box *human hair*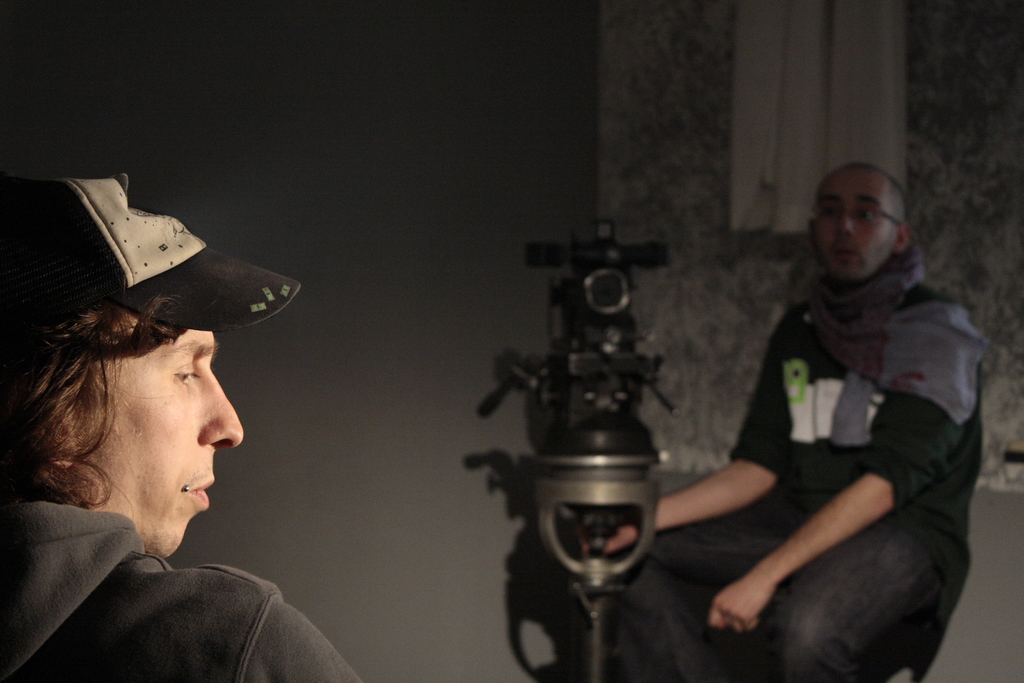
(x1=15, y1=320, x2=223, y2=518)
